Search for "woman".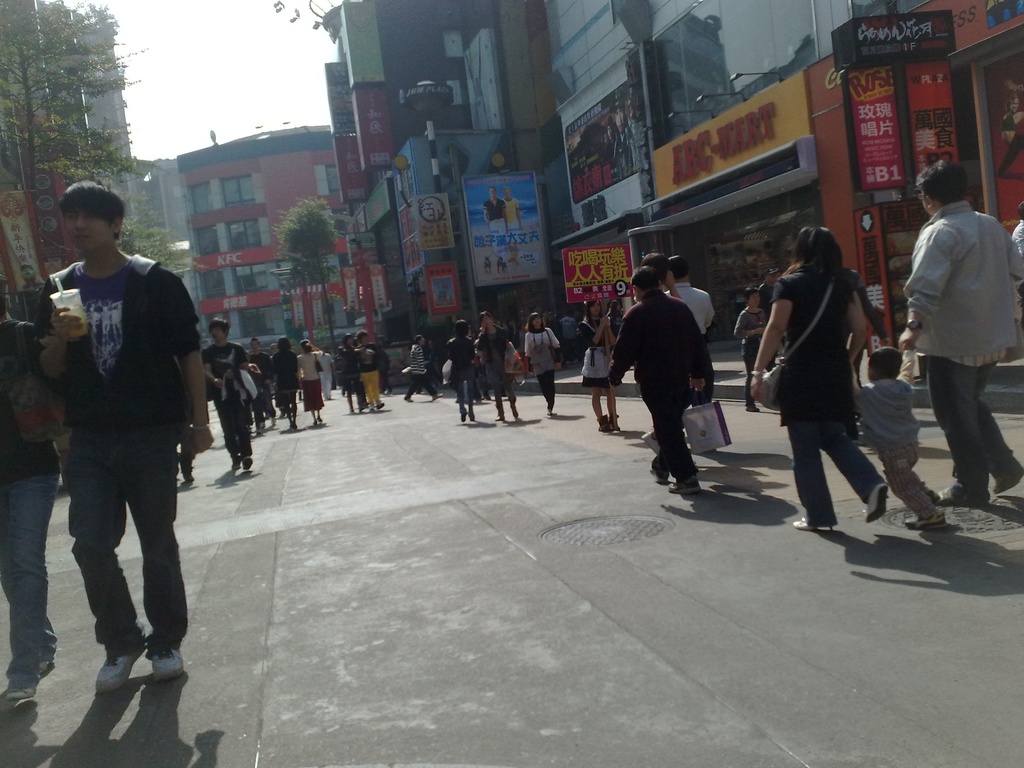
Found at detection(445, 318, 479, 425).
